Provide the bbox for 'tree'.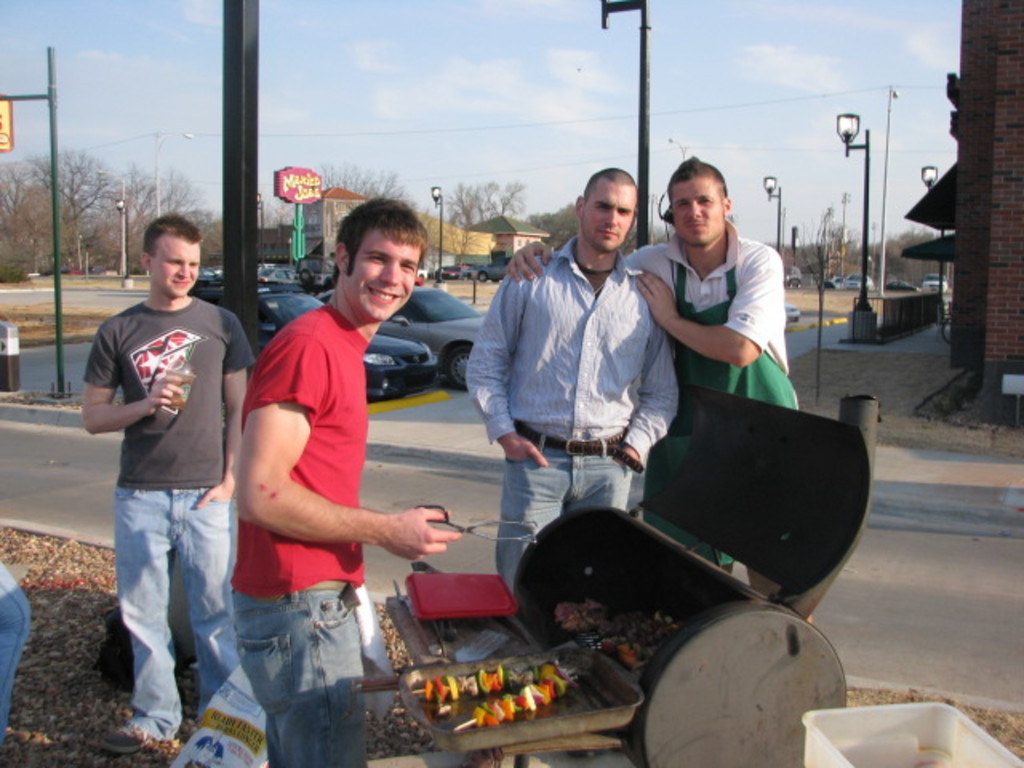
<region>440, 173, 528, 245</region>.
